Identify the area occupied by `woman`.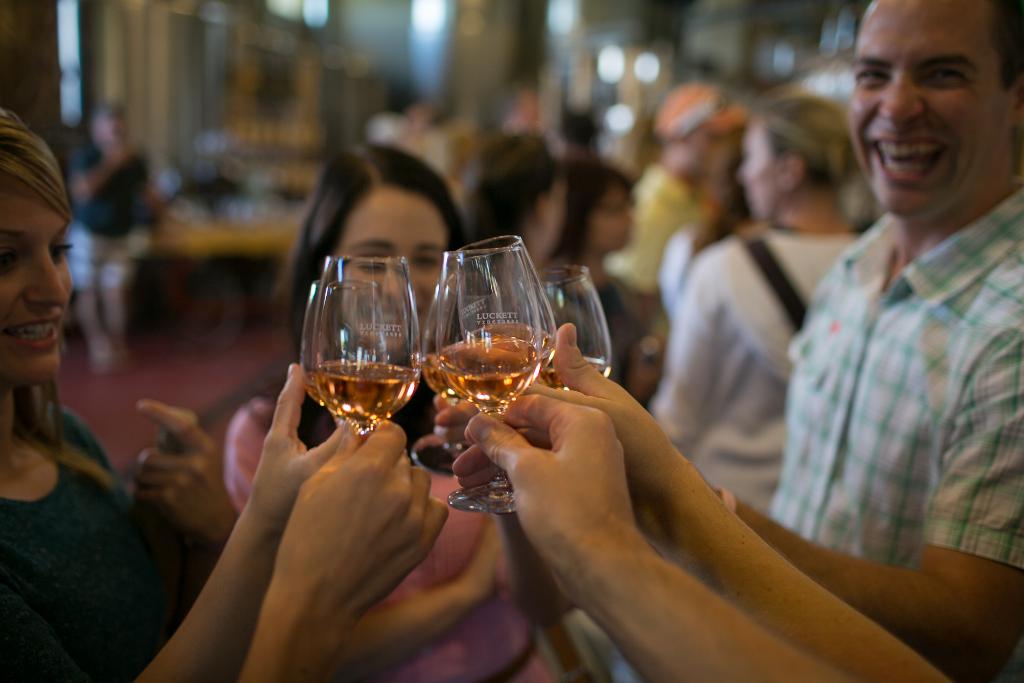
Area: Rect(229, 138, 572, 682).
